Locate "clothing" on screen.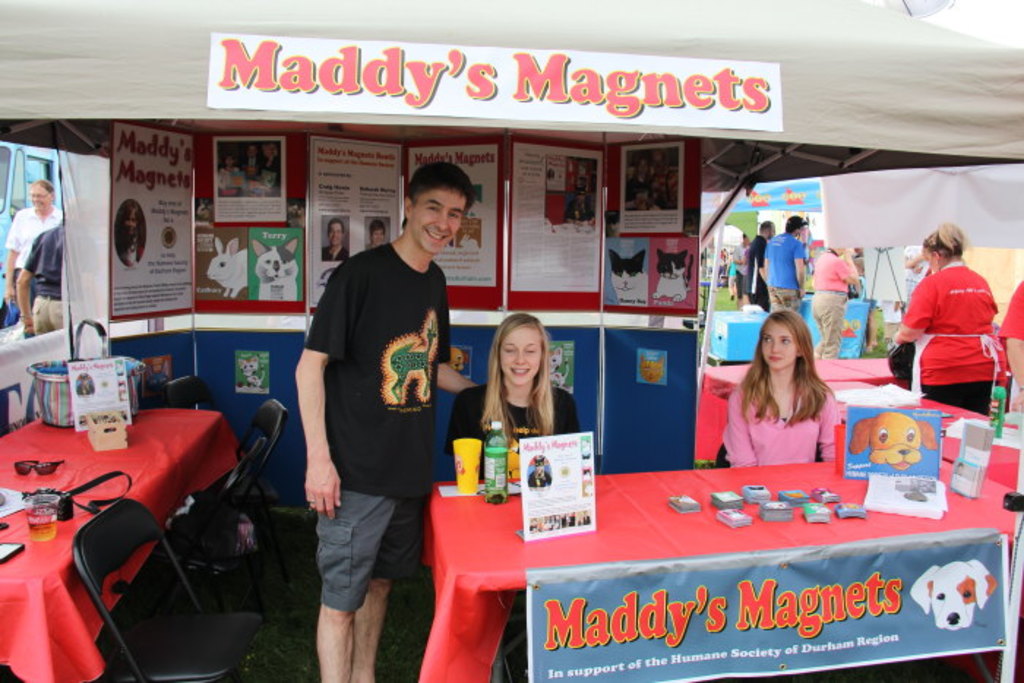
On screen at <region>0, 203, 54, 276</region>.
